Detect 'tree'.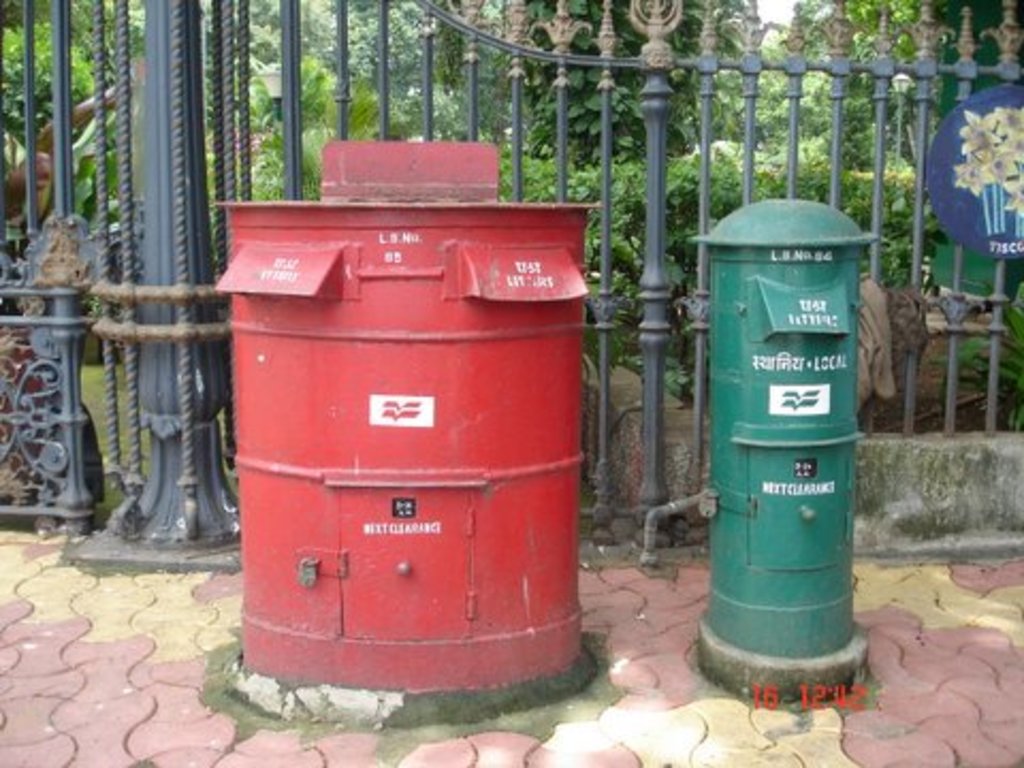
Detected at pyautogui.locateOnScreen(791, 0, 1022, 181).
